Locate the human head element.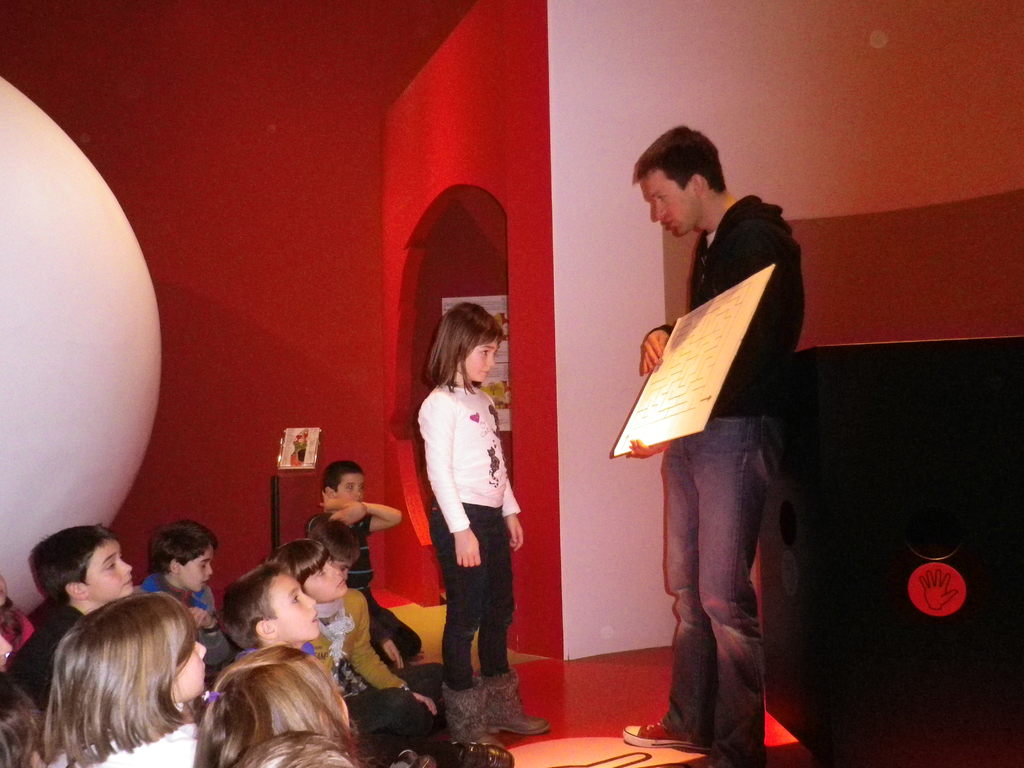
Element bbox: Rect(11, 597, 209, 744).
